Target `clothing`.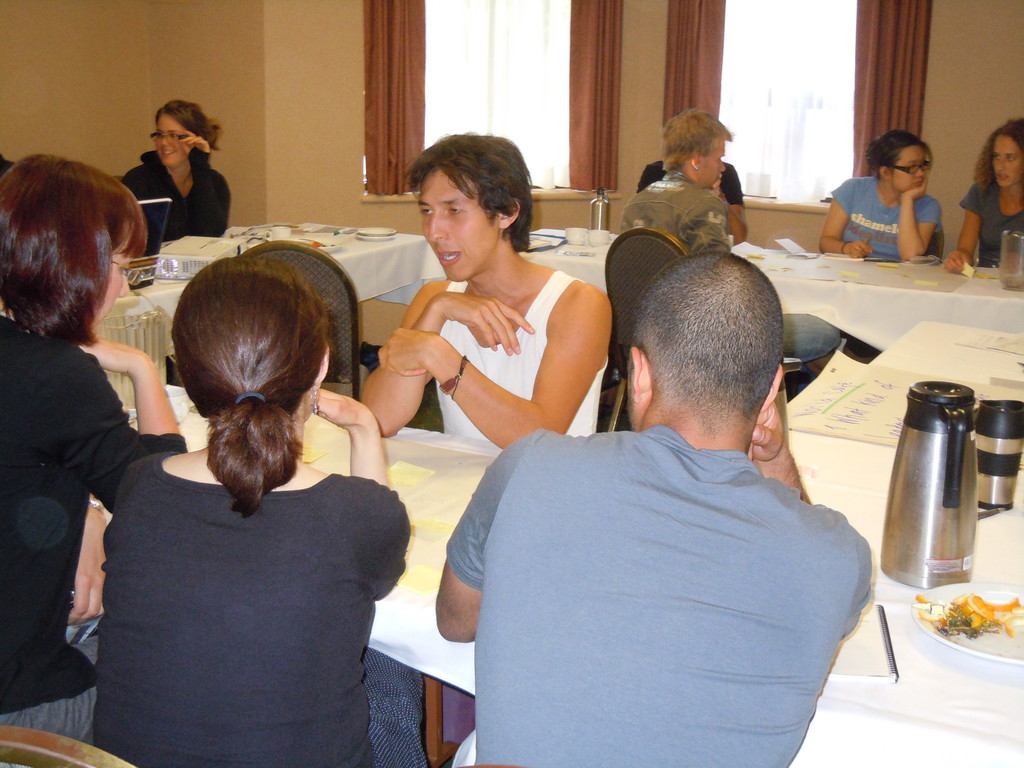
Target region: [638,157,746,211].
